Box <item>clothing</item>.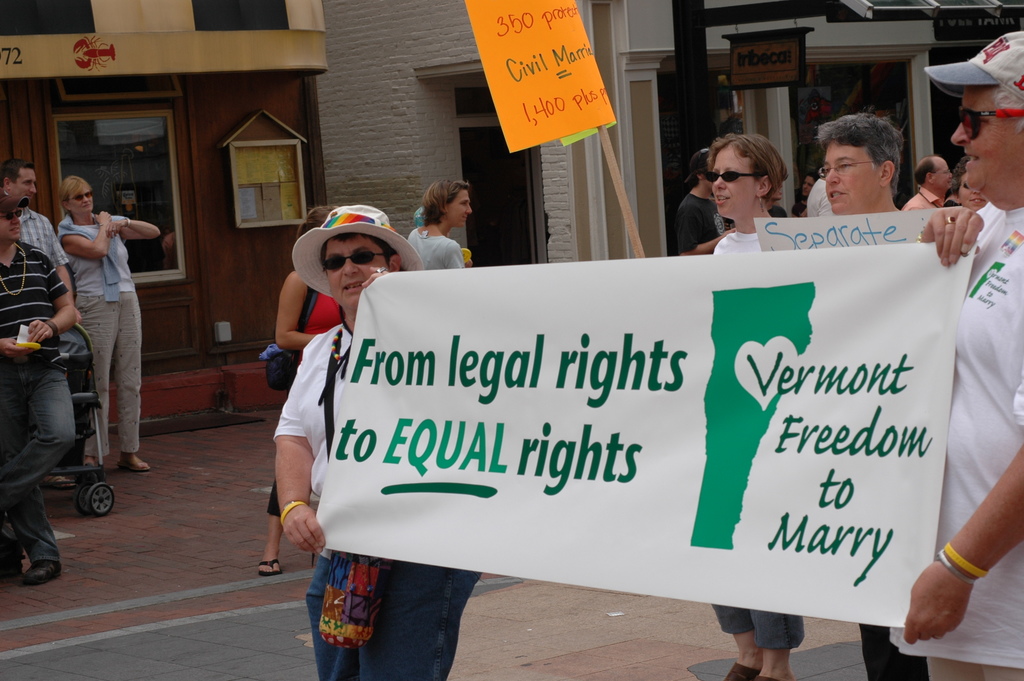
bbox=[715, 230, 797, 642].
